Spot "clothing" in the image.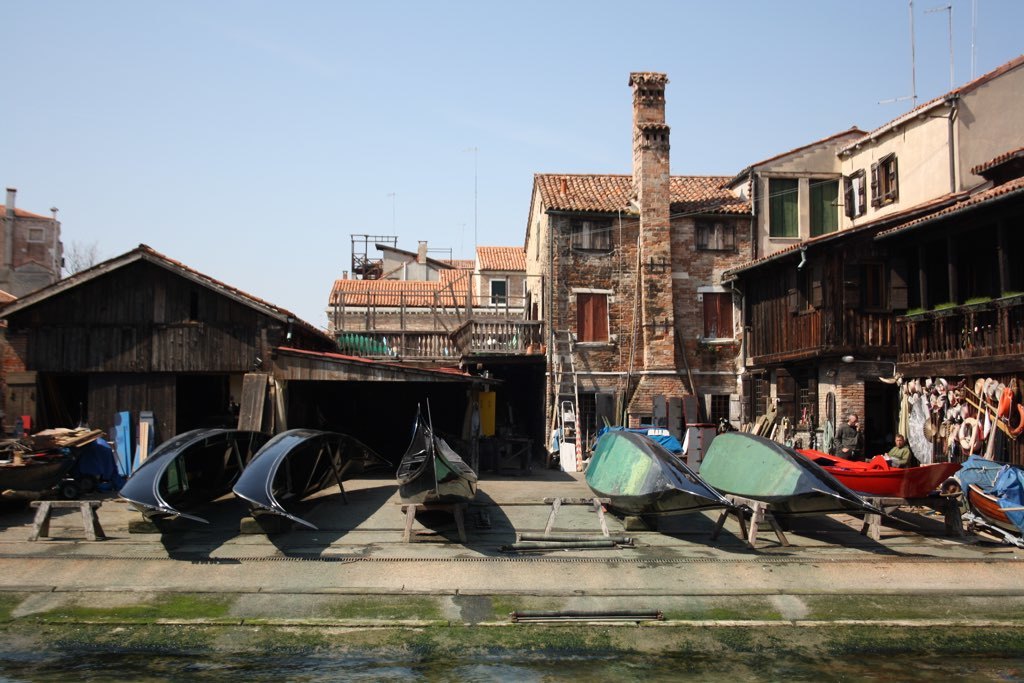
"clothing" found at x1=833 y1=419 x2=862 y2=462.
